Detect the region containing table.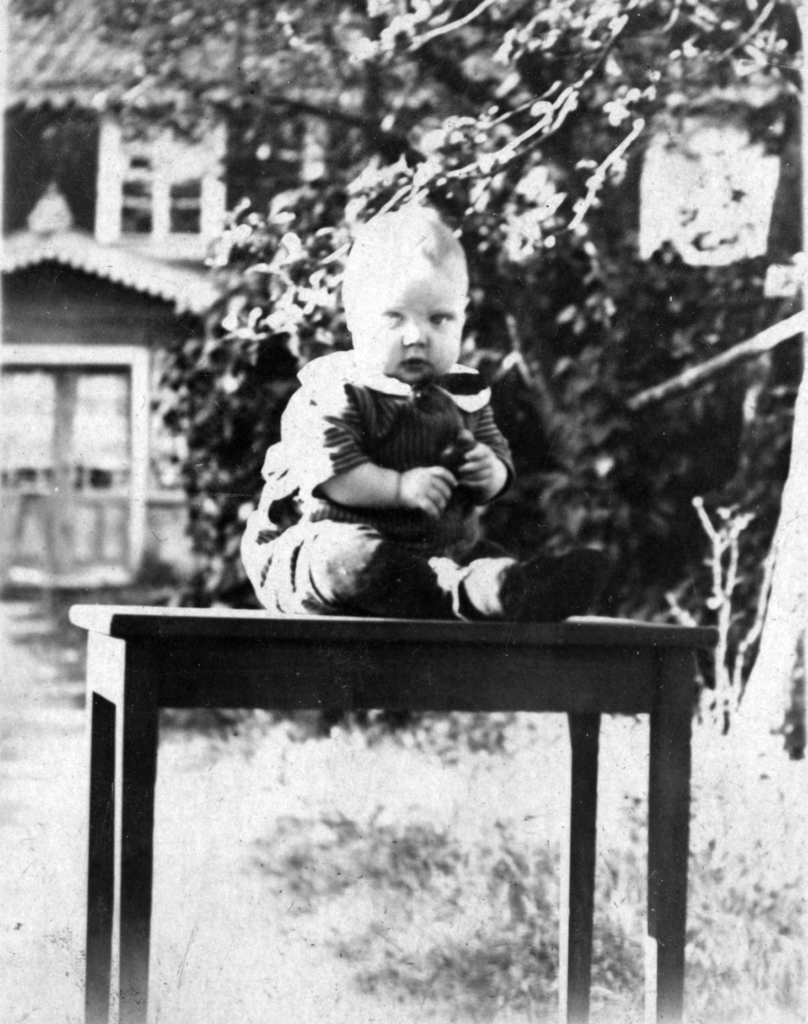
(x1=67, y1=611, x2=721, y2=1023).
